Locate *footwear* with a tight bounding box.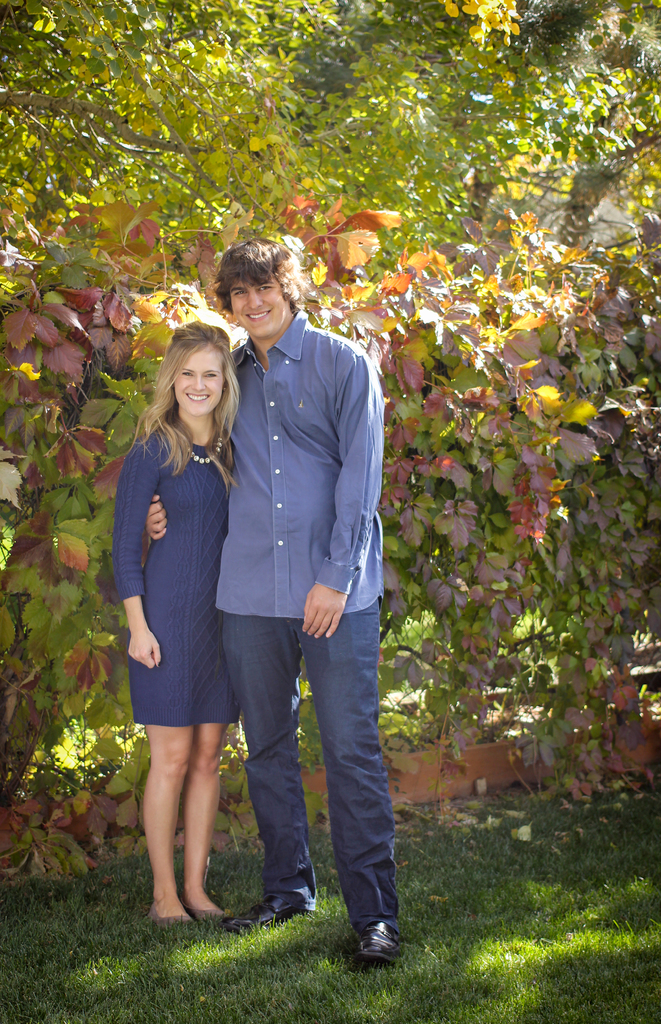
box=[146, 906, 193, 935].
